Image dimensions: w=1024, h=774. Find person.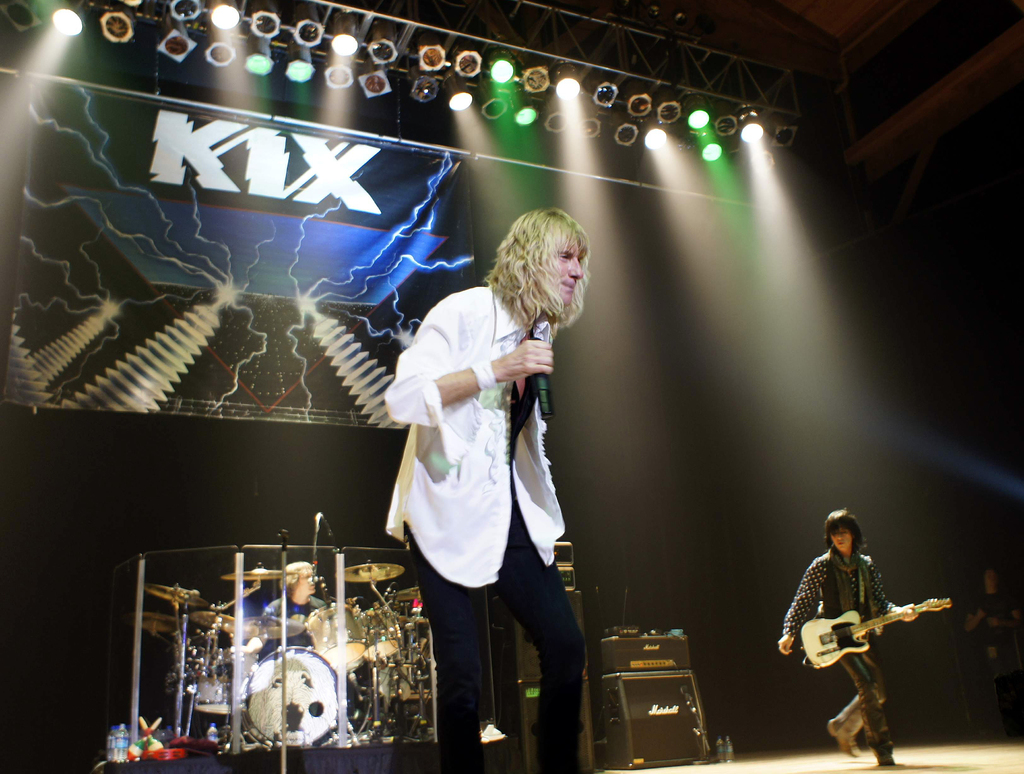
778,510,919,764.
